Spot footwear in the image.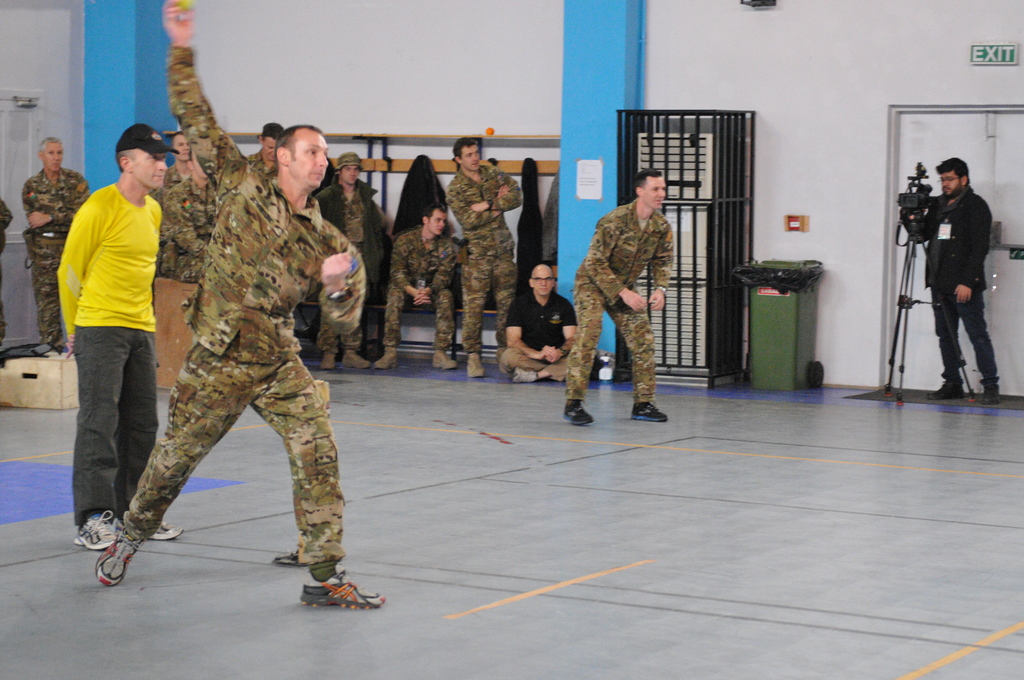
footwear found at [342, 350, 371, 371].
